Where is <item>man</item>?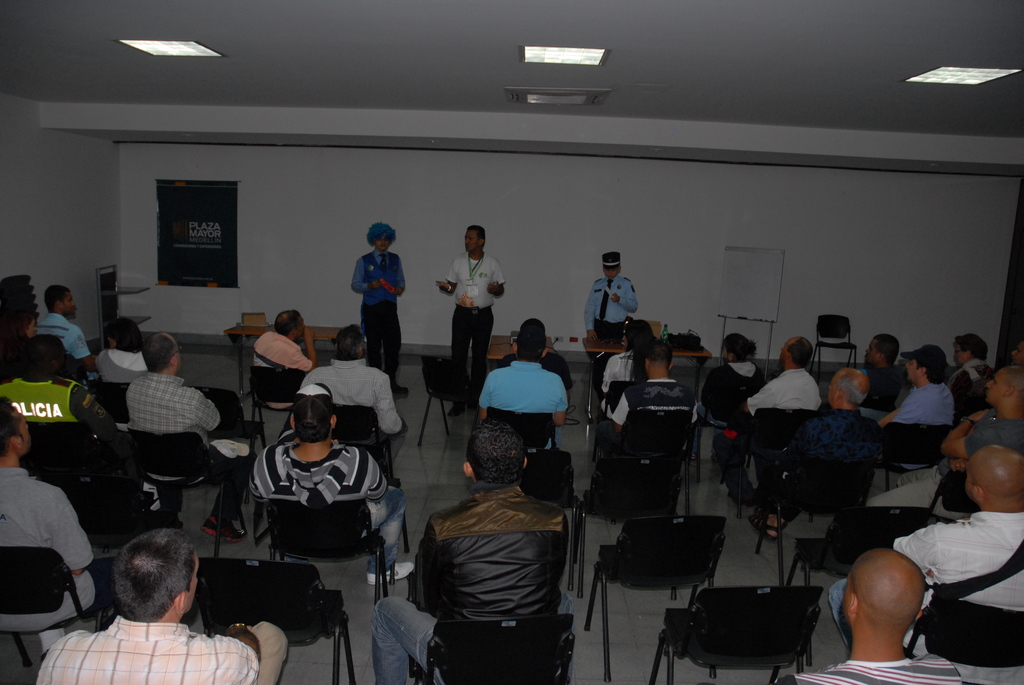
BBox(938, 360, 1023, 491).
